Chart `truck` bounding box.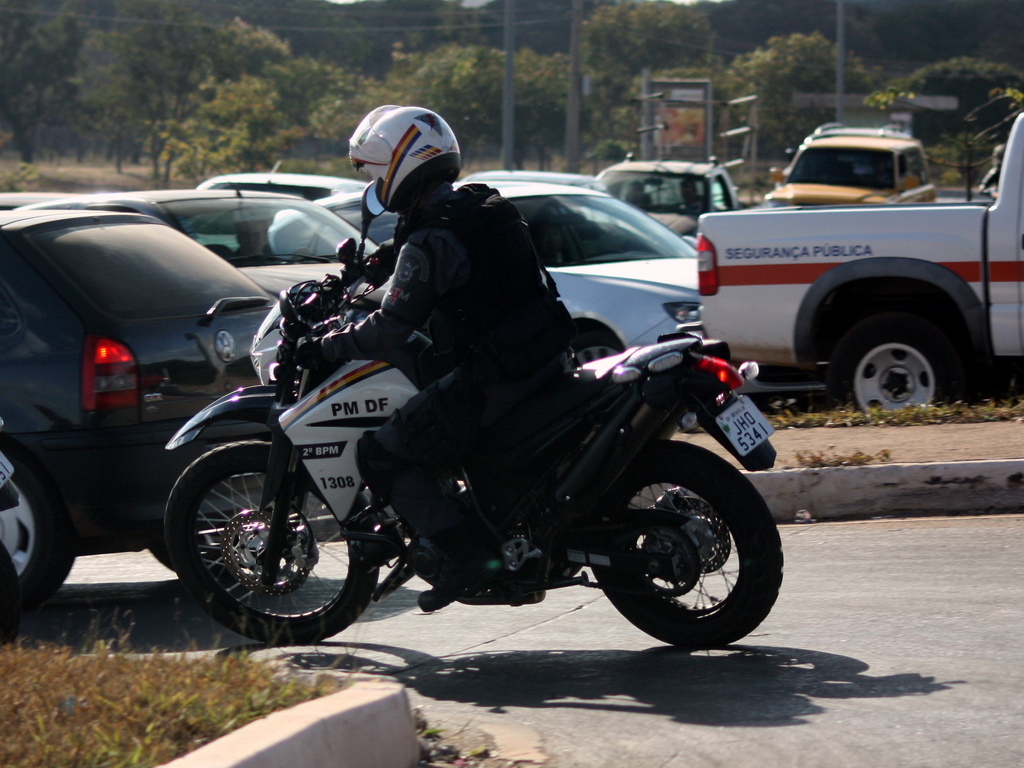
Charted: [x1=684, y1=124, x2=1022, y2=425].
